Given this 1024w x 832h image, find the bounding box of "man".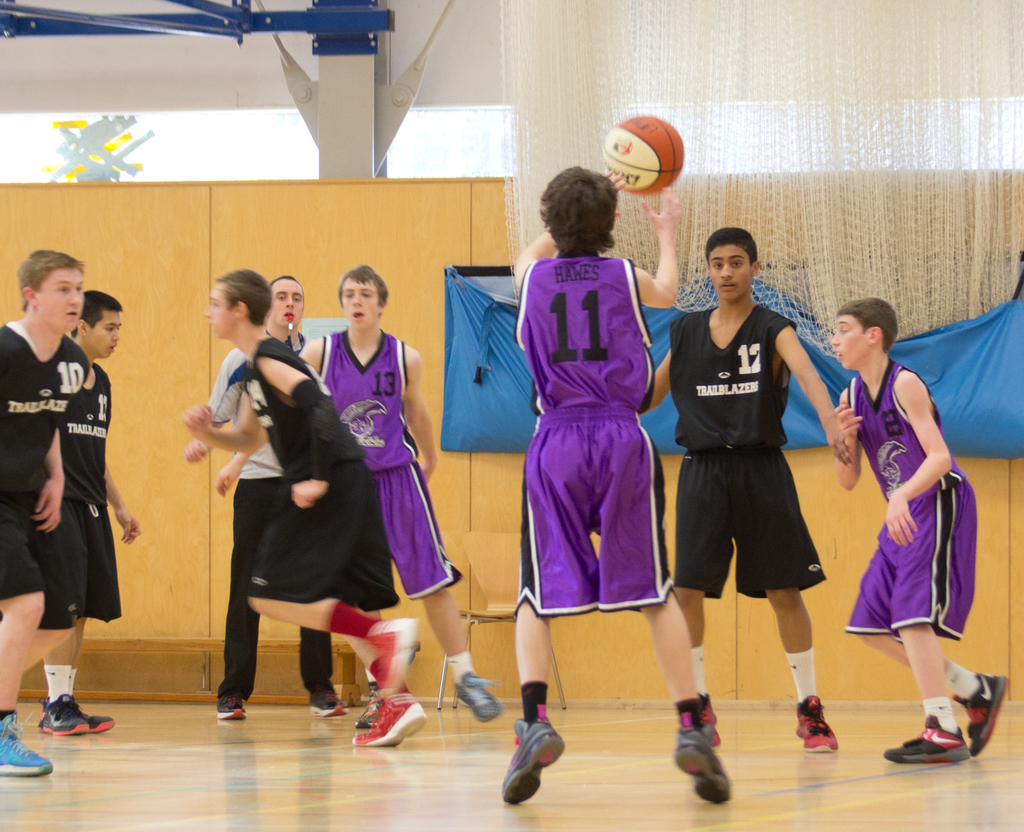
<box>647,227,851,755</box>.
